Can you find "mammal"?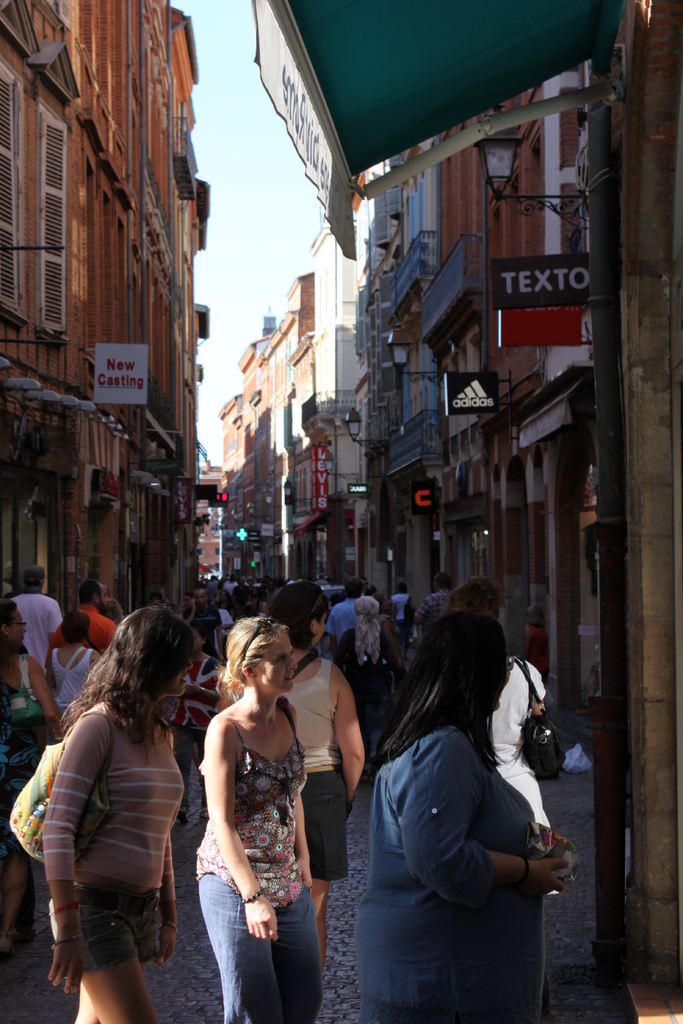
Yes, bounding box: [31, 610, 213, 1013].
